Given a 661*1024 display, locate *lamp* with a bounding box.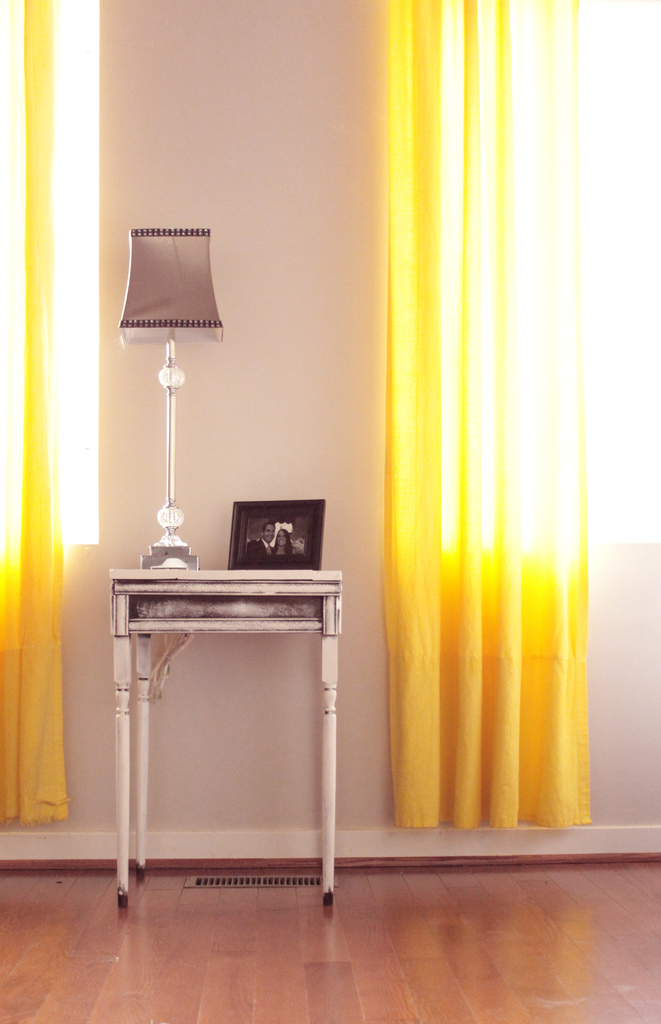
Located: x1=120 y1=225 x2=223 y2=569.
